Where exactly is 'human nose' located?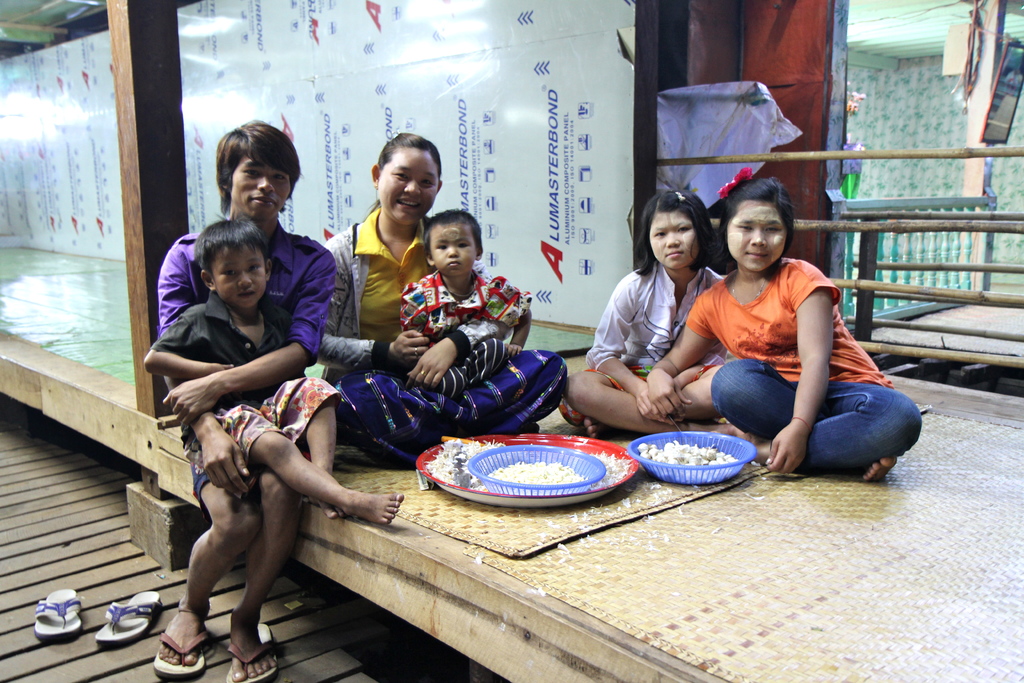
Its bounding box is box(255, 174, 275, 193).
